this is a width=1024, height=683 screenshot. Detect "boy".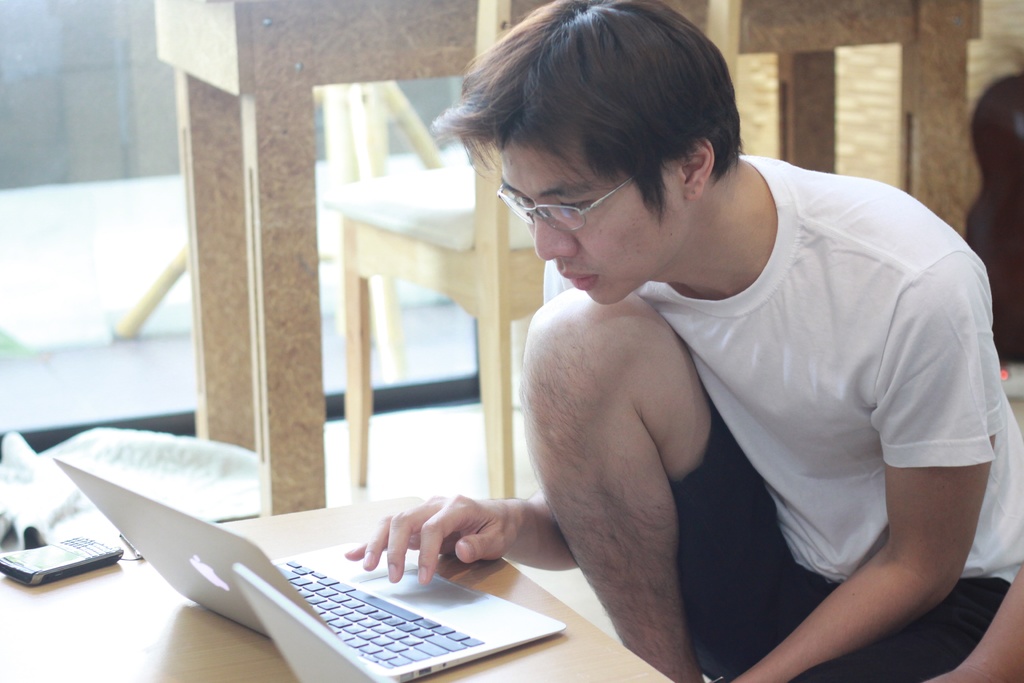
(340, 0, 1023, 682).
